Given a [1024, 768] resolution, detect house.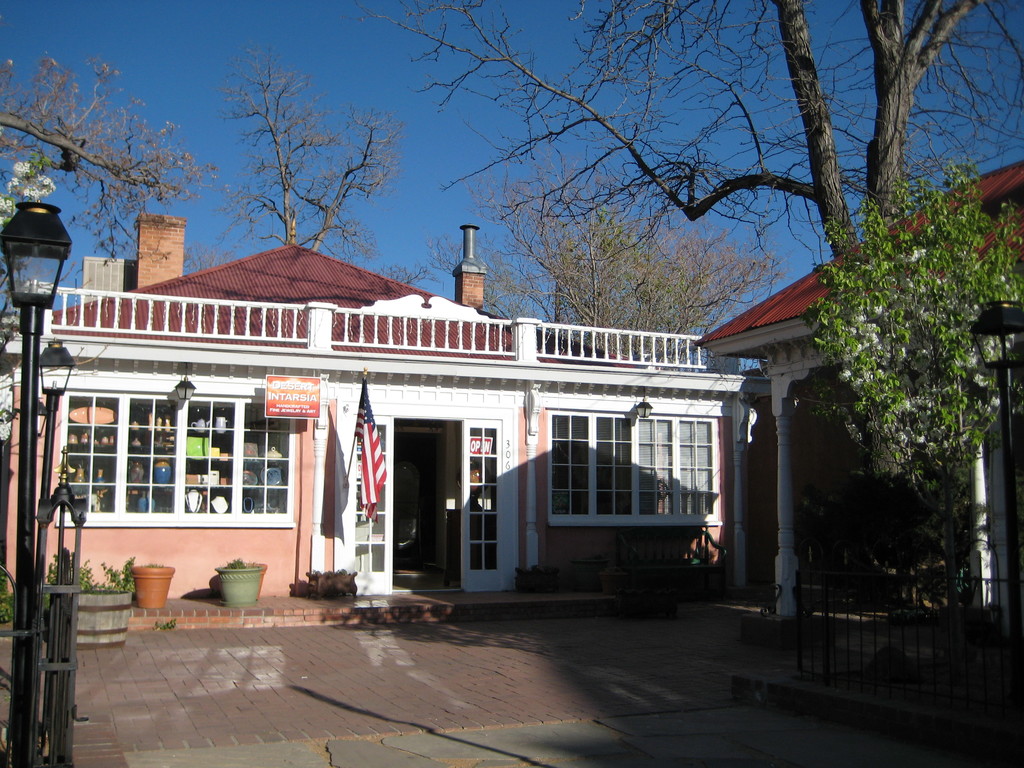
box=[694, 155, 1020, 627].
